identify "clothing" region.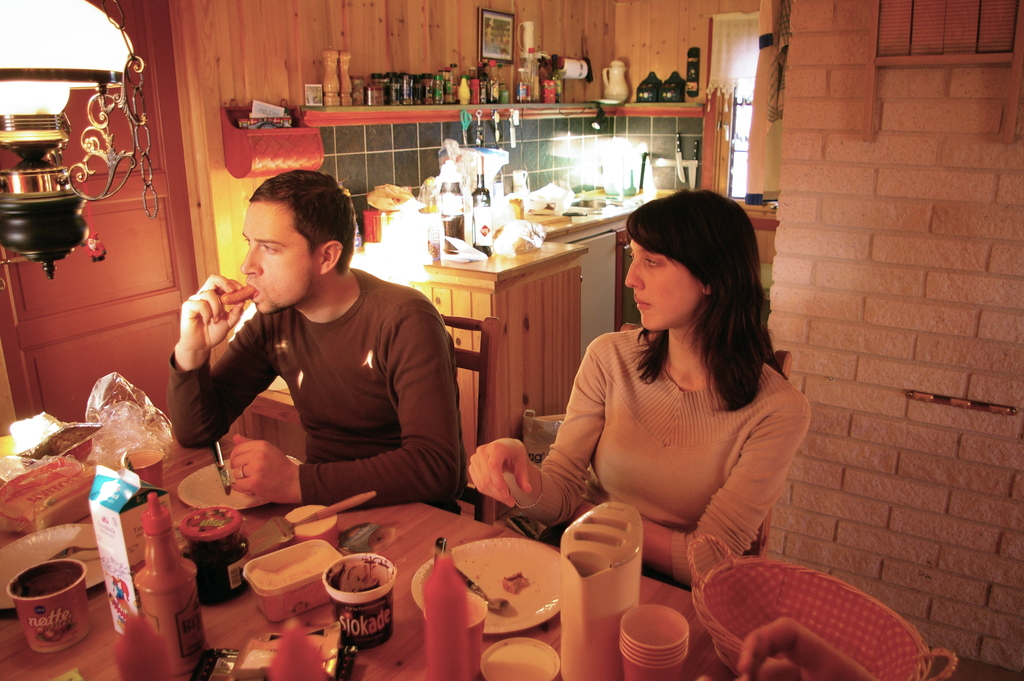
Region: pyautogui.locateOnScreen(154, 259, 475, 511).
